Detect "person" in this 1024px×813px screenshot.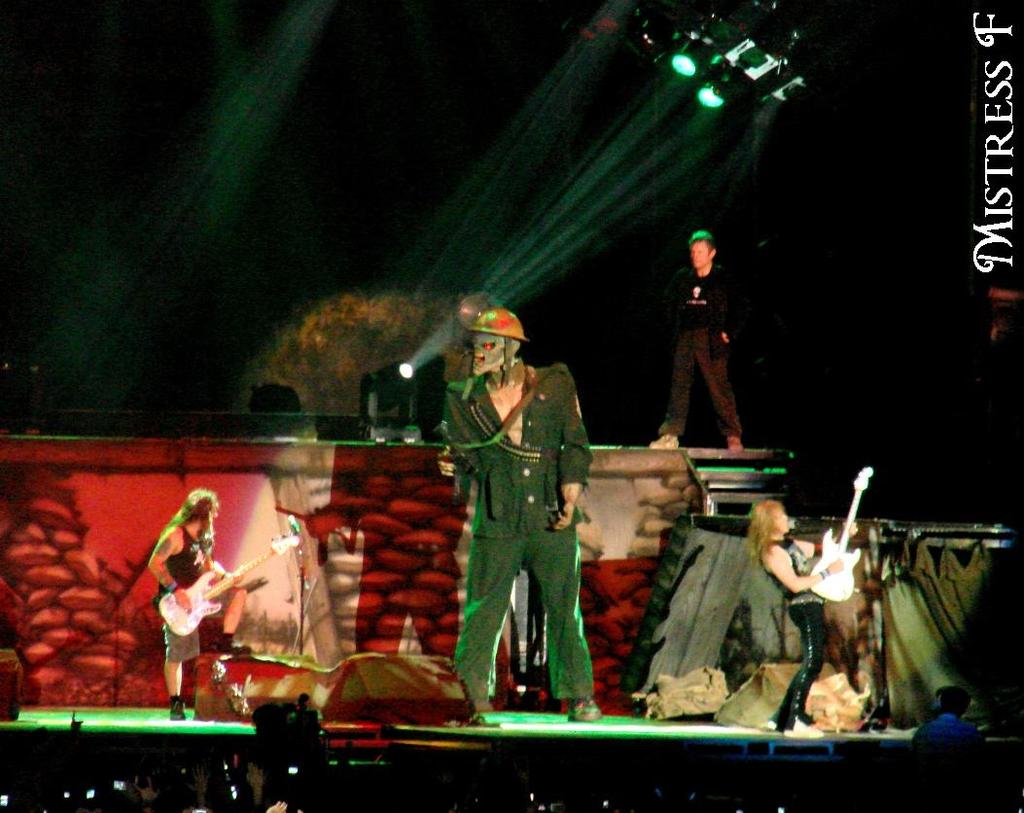
Detection: <region>742, 495, 871, 742</region>.
